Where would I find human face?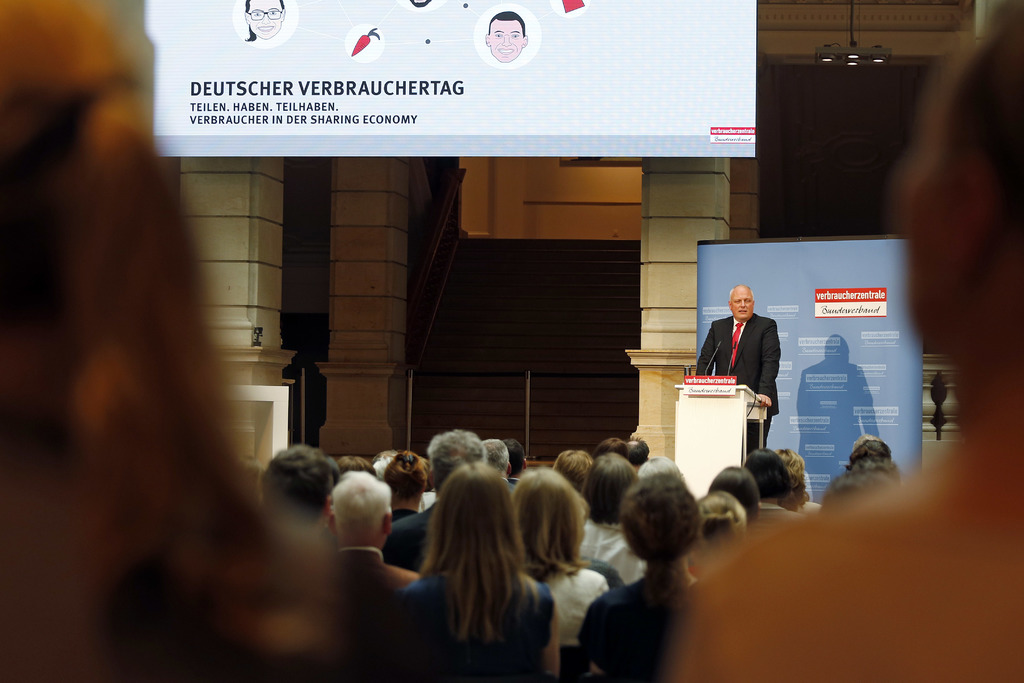
At 732,292,755,320.
